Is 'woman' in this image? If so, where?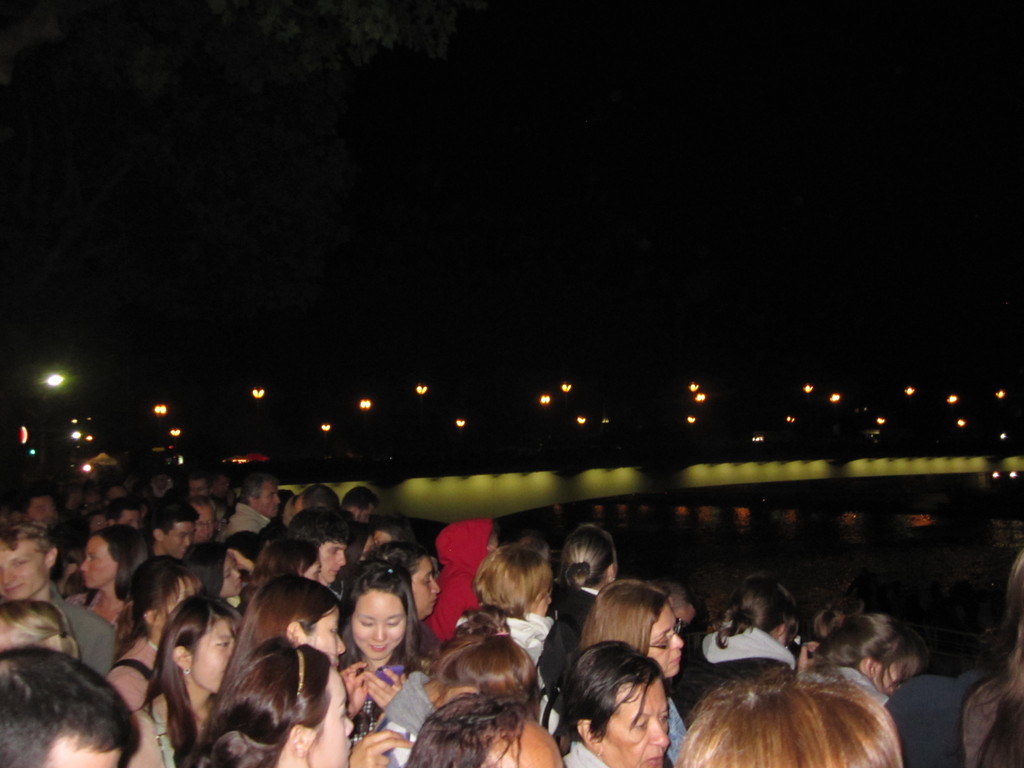
Yes, at BBox(186, 537, 242, 604).
